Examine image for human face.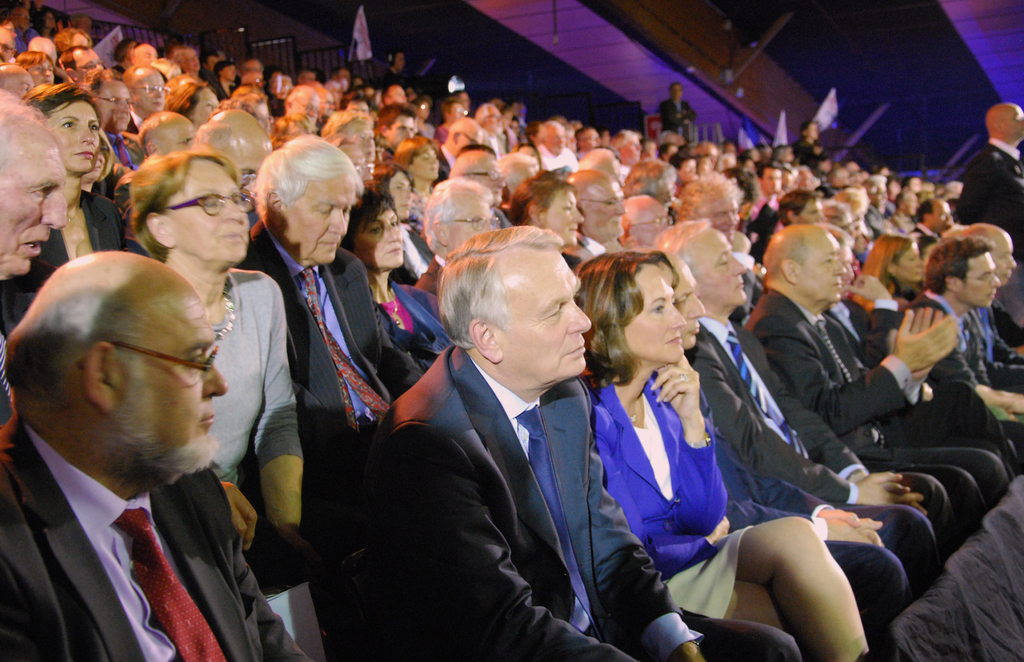
Examination result: (500, 245, 589, 373).
